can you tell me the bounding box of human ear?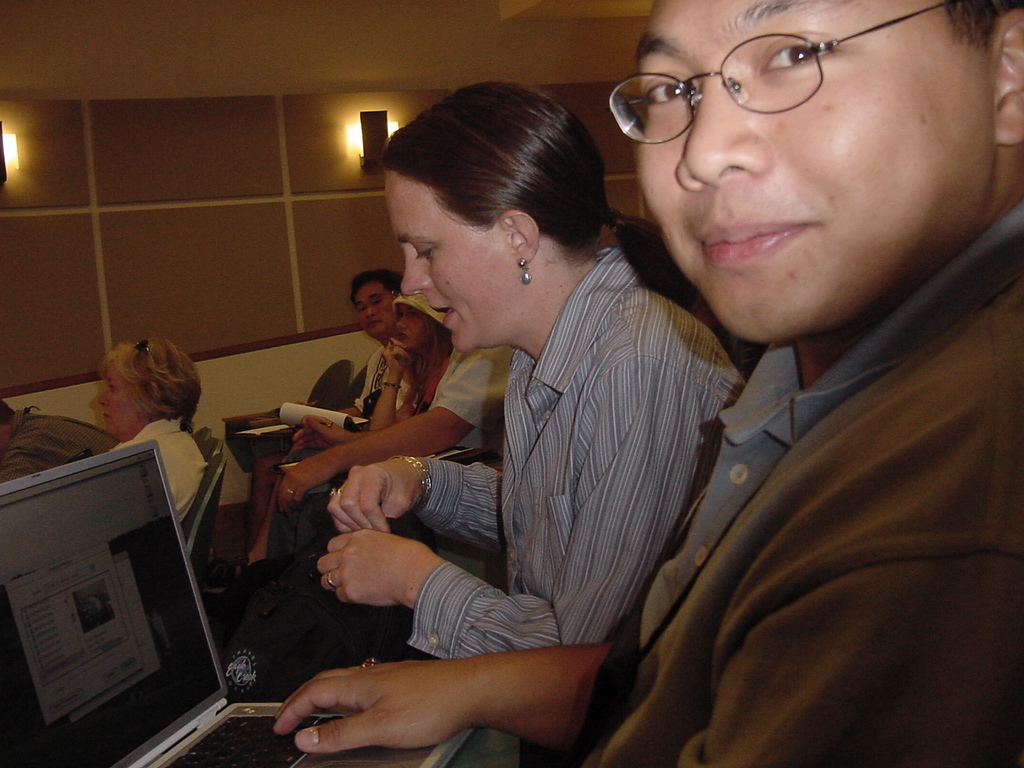
(left=501, top=207, right=540, bottom=265).
